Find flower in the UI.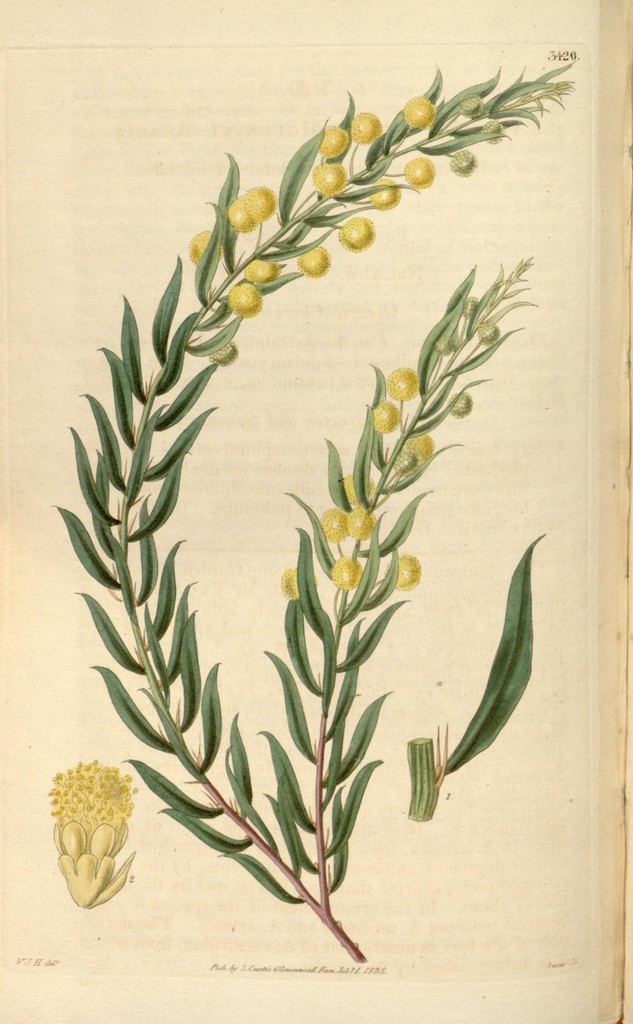
UI element at select_region(406, 156, 436, 186).
